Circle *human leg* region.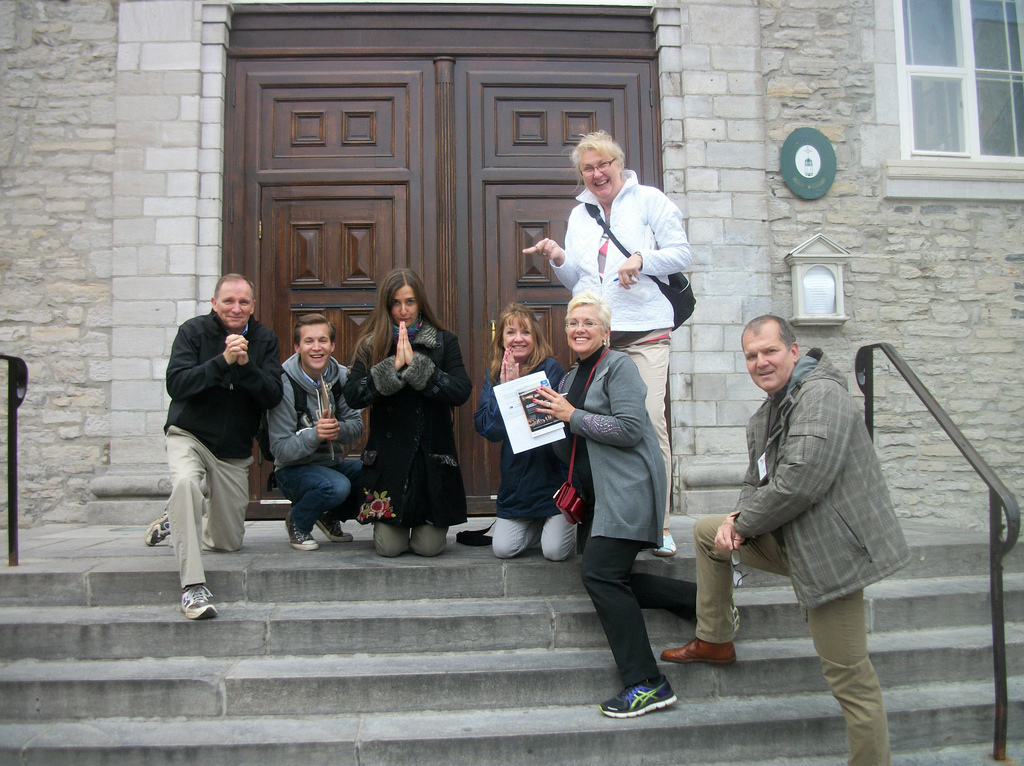
Region: [x1=327, y1=457, x2=364, y2=541].
